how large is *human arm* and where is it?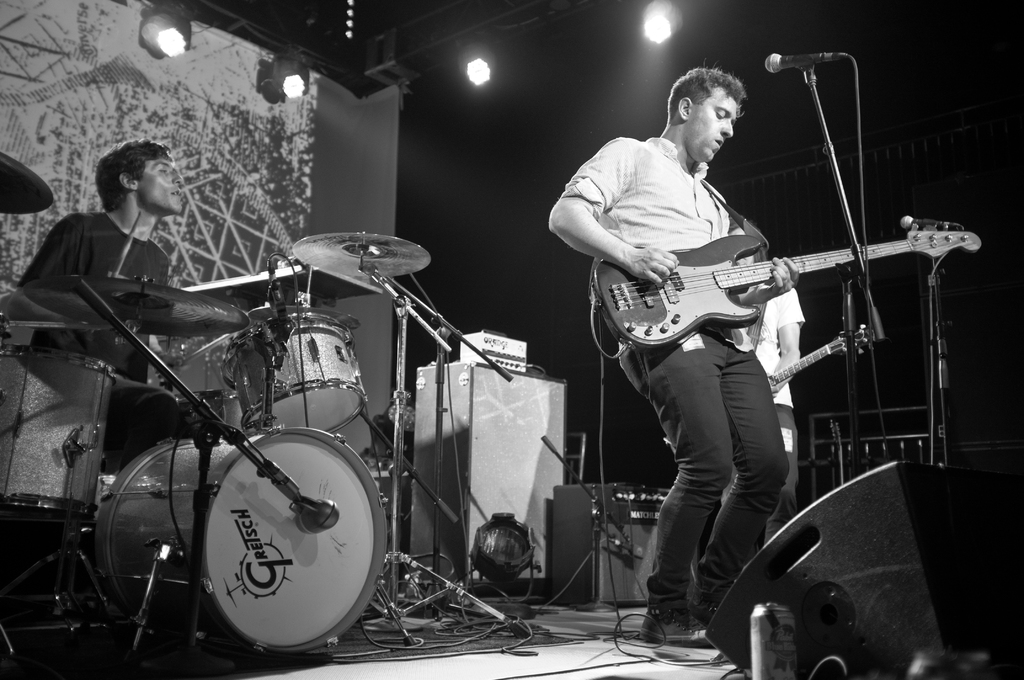
Bounding box: {"x1": 551, "y1": 147, "x2": 680, "y2": 300}.
